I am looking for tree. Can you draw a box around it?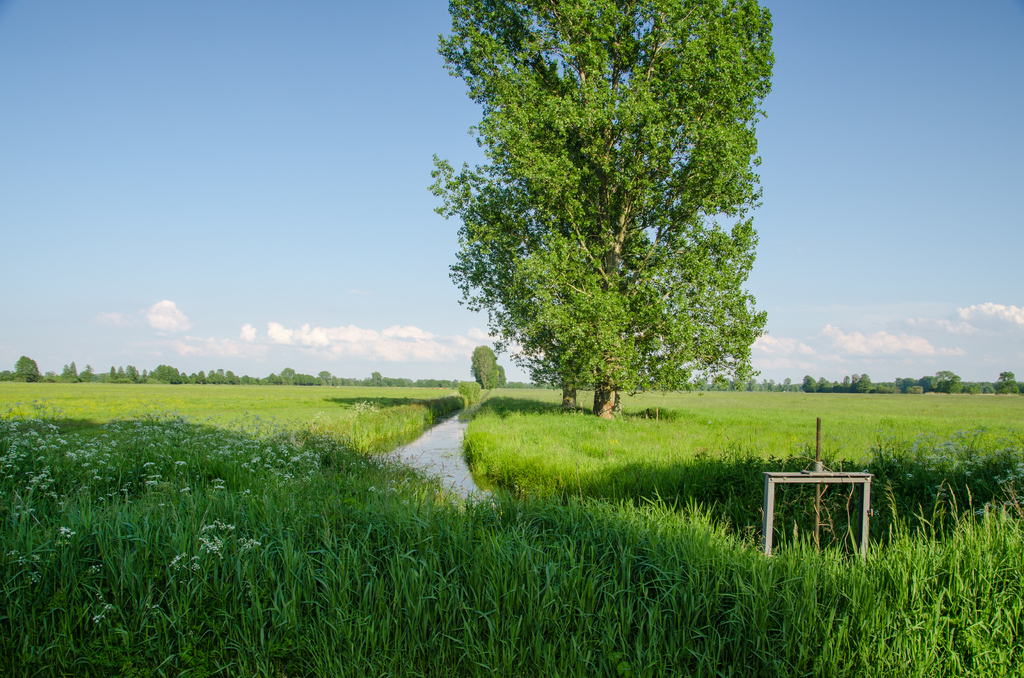
Sure, the bounding box is box(471, 344, 495, 390).
